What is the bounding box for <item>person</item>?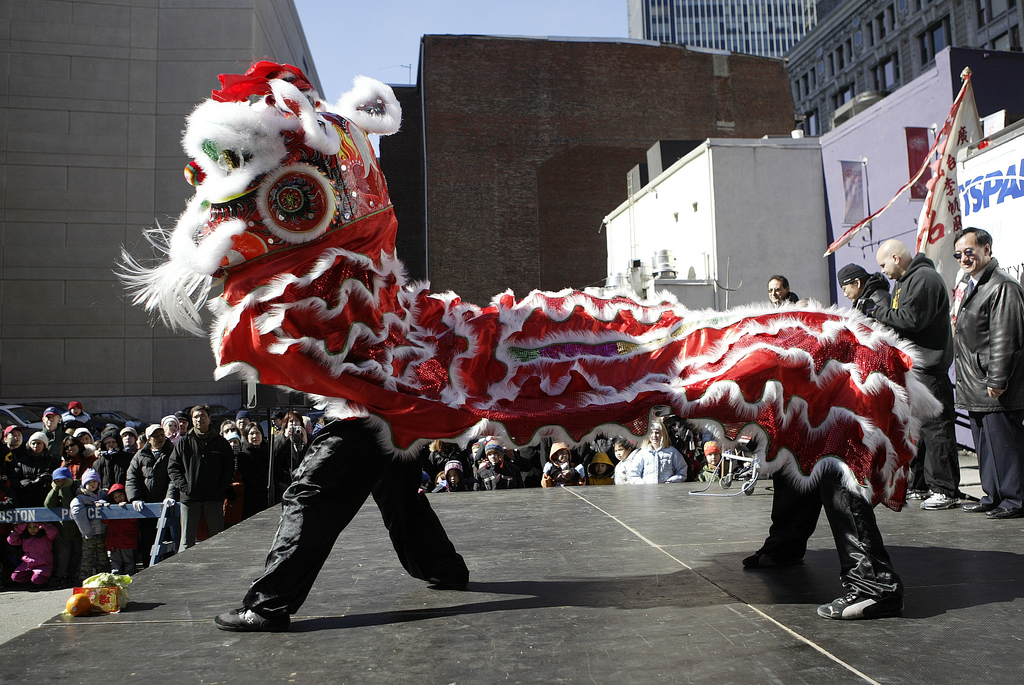
bbox(763, 268, 804, 305).
